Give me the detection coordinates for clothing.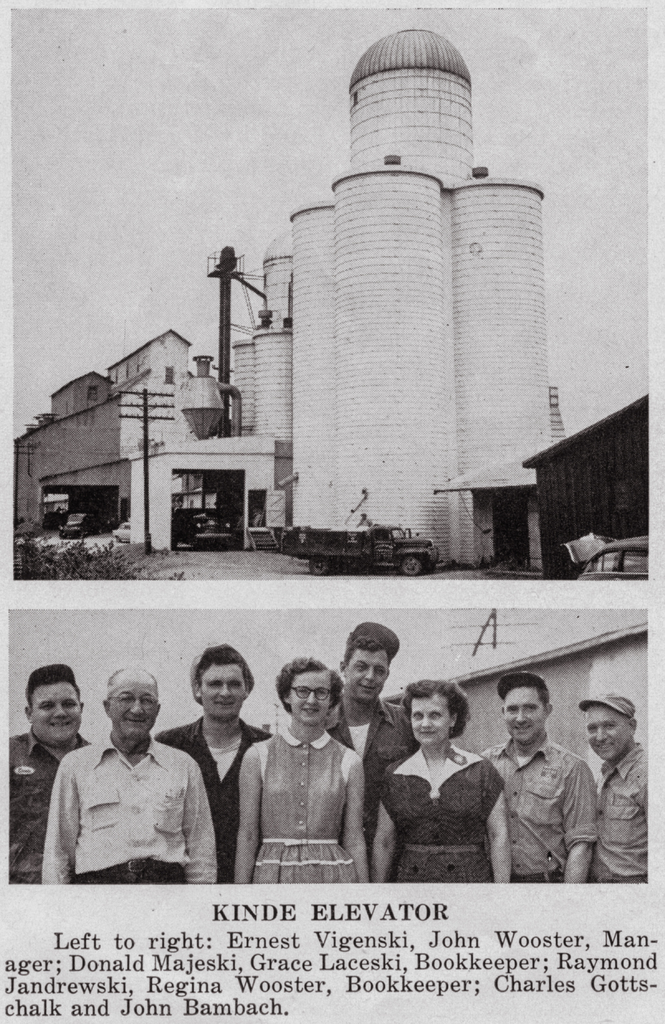
(x1=7, y1=732, x2=93, y2=883).
